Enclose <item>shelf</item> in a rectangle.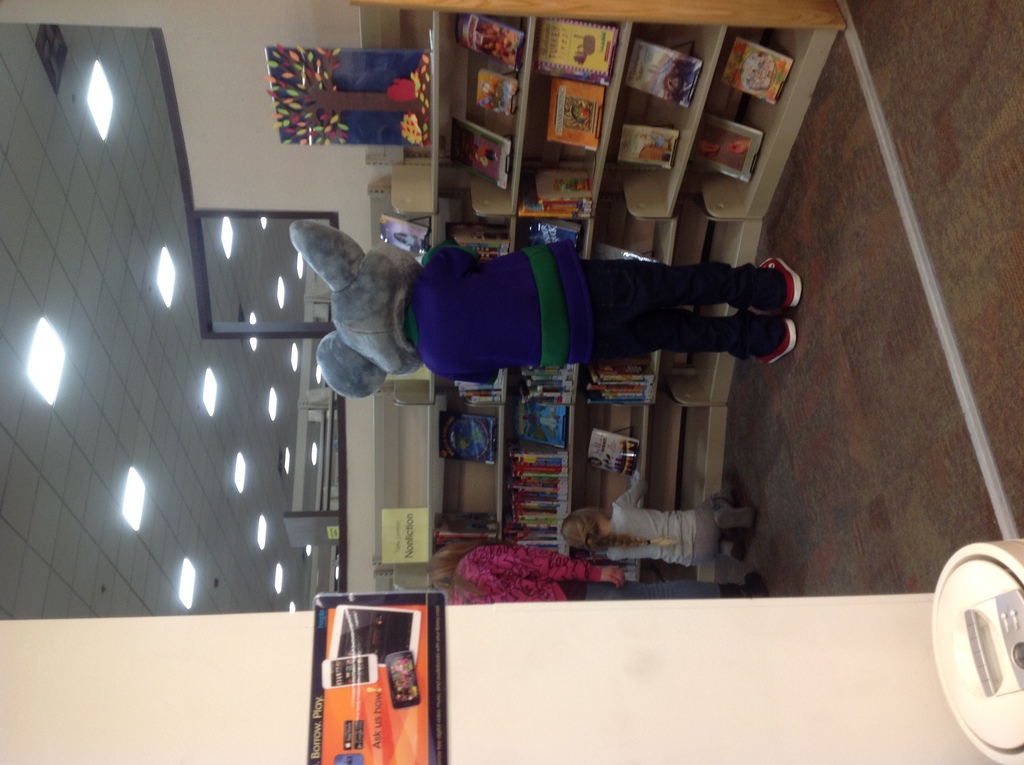
(left=311, top=24, right=879, bottom=240).
